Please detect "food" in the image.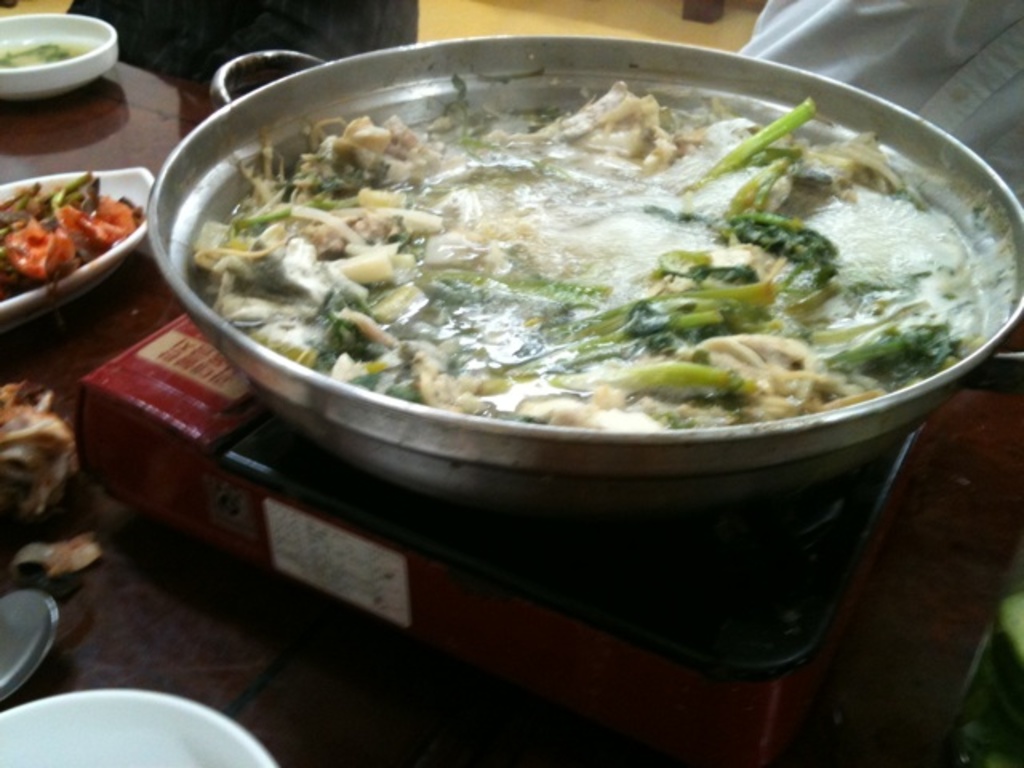
rect(0, 40, 83, 67).
